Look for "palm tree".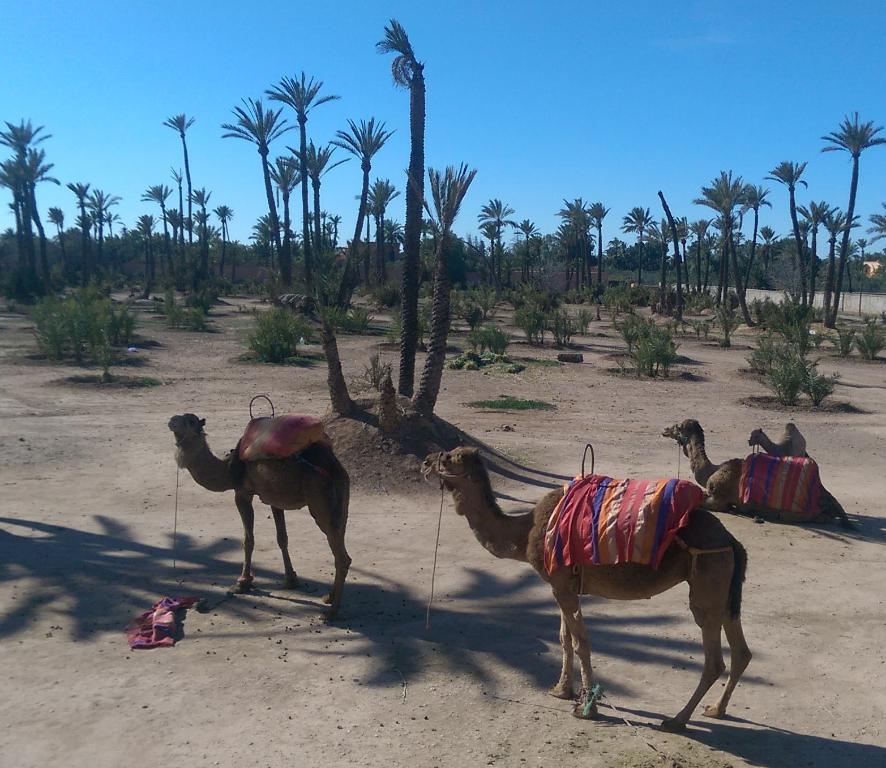
Found: <region>821, 116, 885, 325</region>.
